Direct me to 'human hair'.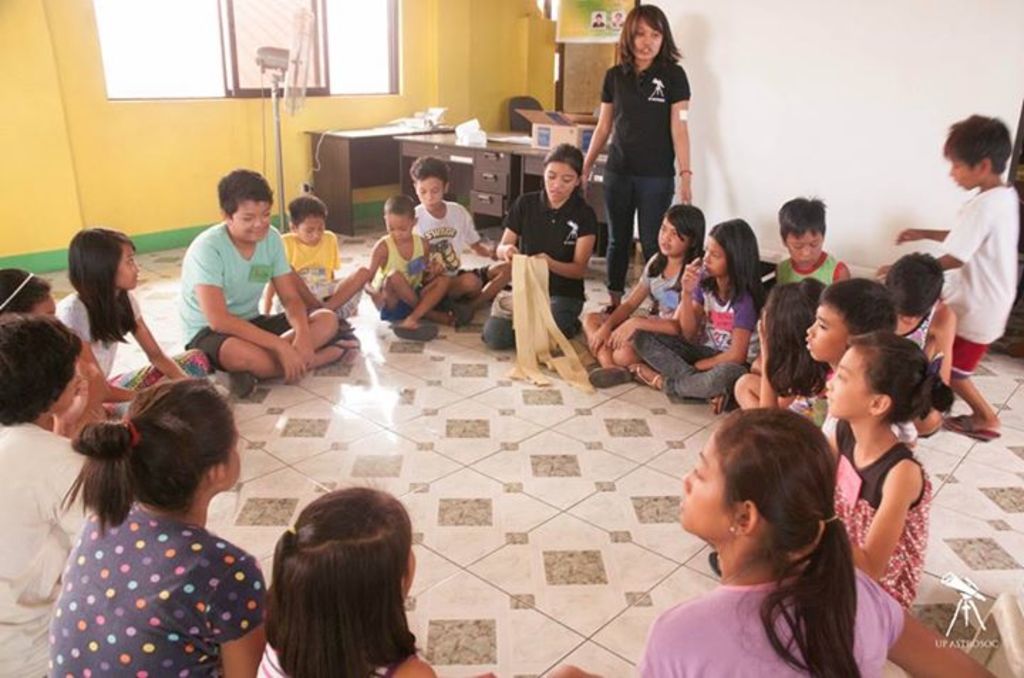
Direction: (940, 109, 1011, 178).
